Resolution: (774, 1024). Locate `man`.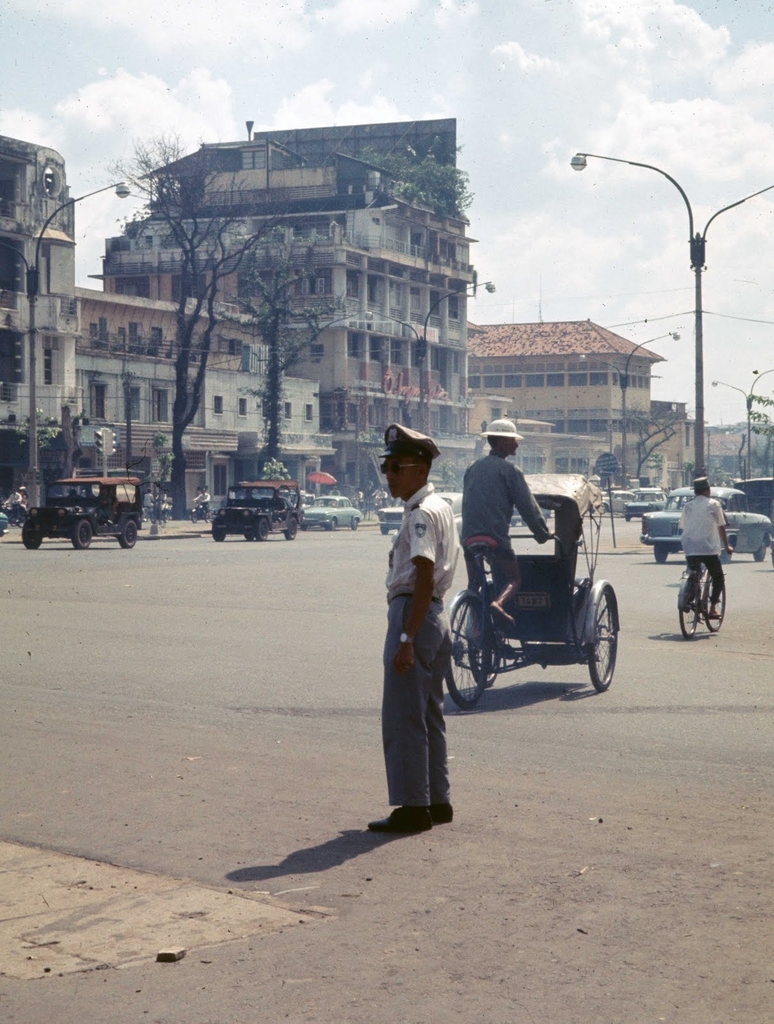
{"left": 364, "top": 422, "right": 459, "bottom": 833}.
